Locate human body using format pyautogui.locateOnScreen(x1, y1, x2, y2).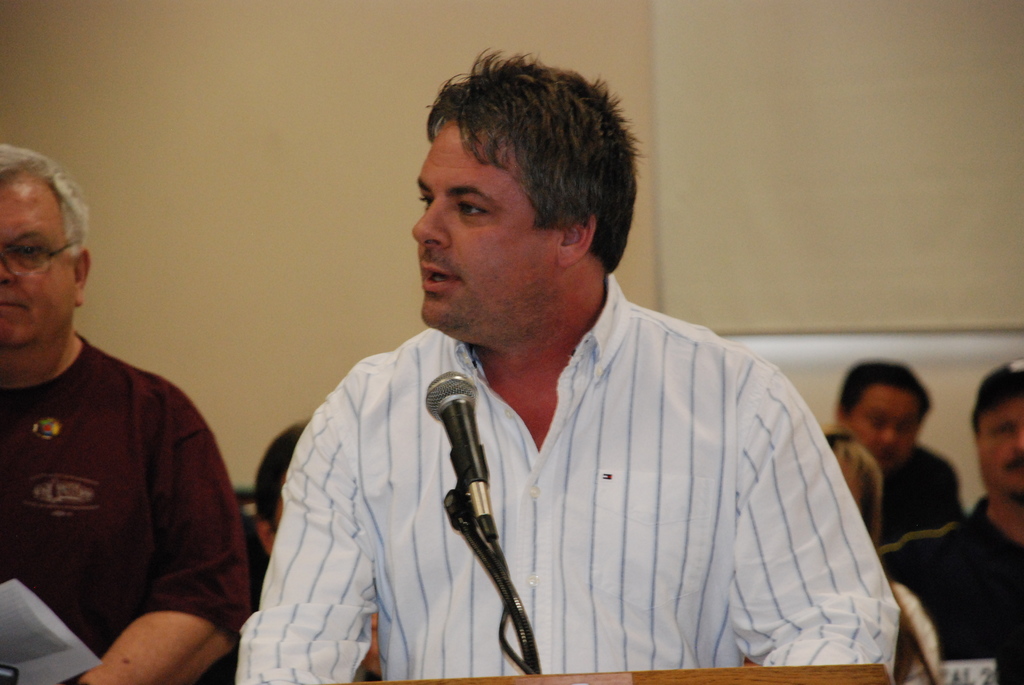
pyautogui.locateOnScreen(878, 491, 1023, 684).
